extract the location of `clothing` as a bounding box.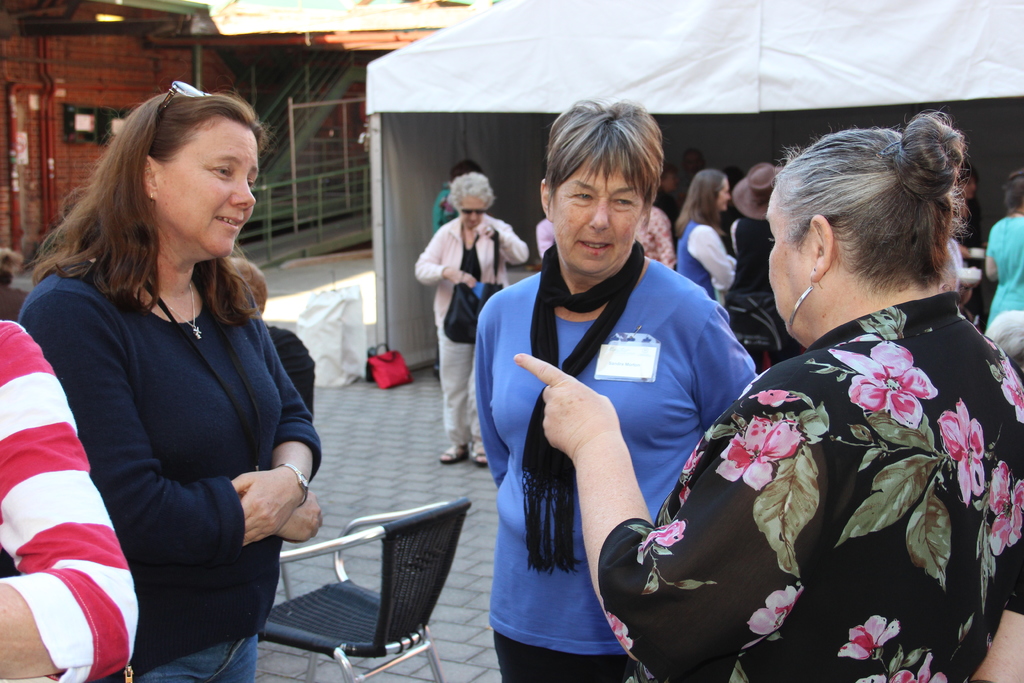
[x1=674, y1=222, x2=737, y2=297].
